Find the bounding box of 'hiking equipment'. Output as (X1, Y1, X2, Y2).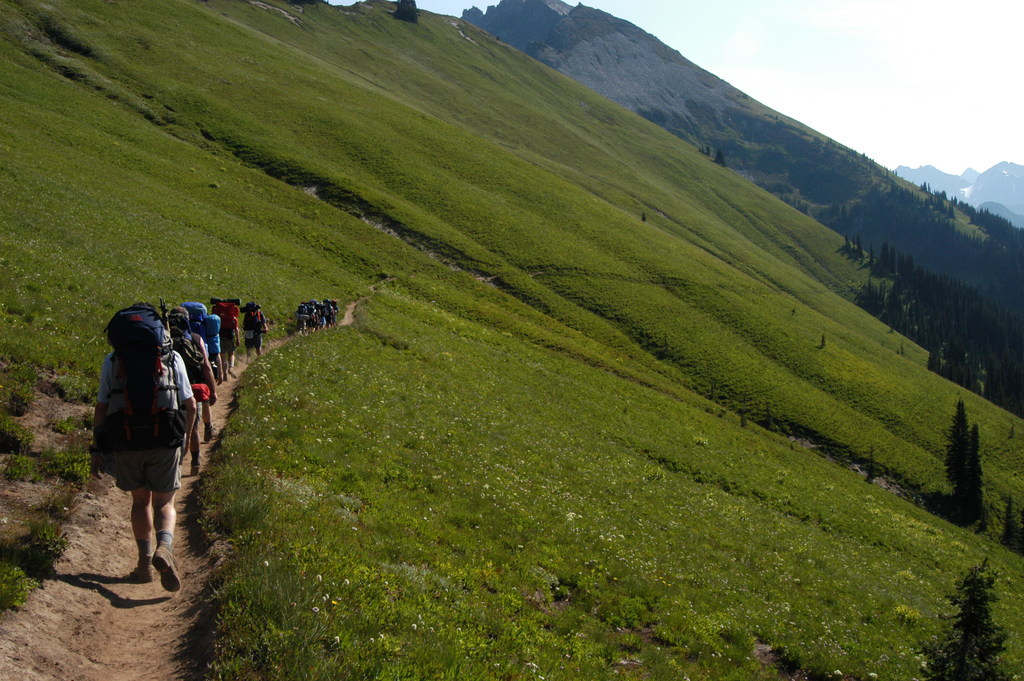
(241, 303, 265, 331).
